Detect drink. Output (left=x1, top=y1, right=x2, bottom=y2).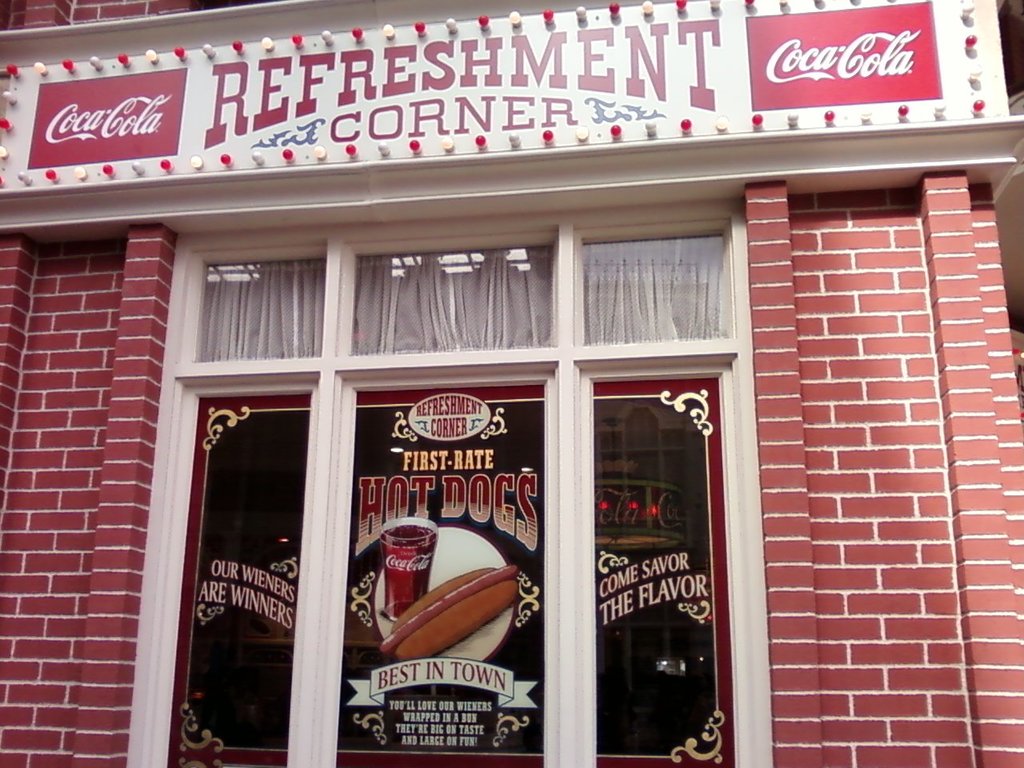
(left=382, top=522, right=438, bottom=618).
